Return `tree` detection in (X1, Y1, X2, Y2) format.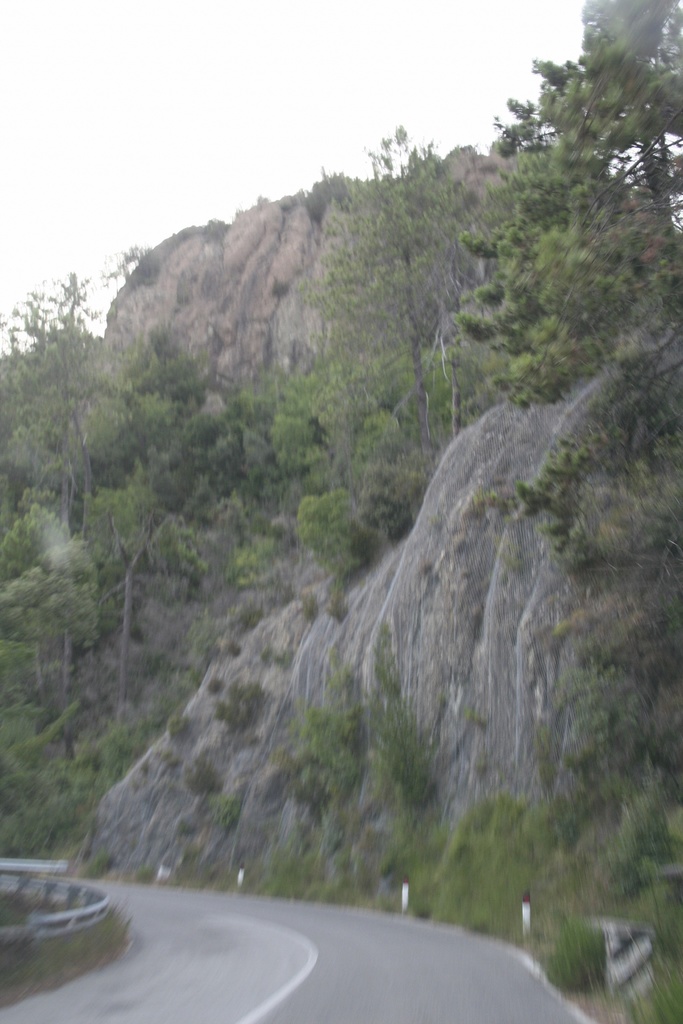
(309, 472, 369, 573).
